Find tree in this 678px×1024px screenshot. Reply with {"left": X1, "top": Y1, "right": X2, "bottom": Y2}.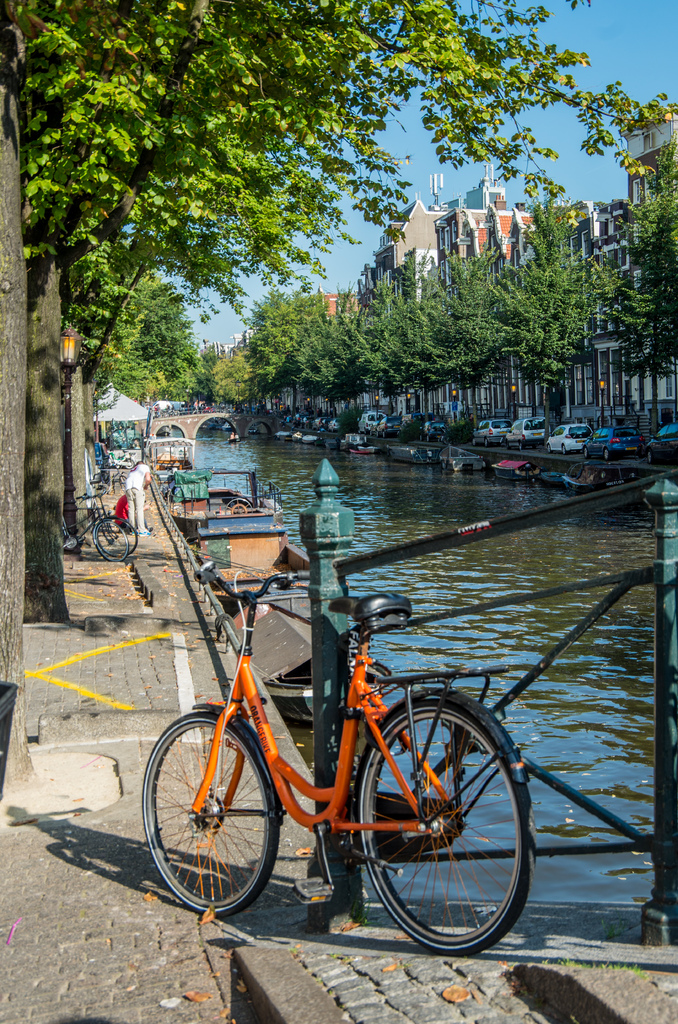
{"left": 416, "top": 242, "right": 524, "bottom": 385}.
